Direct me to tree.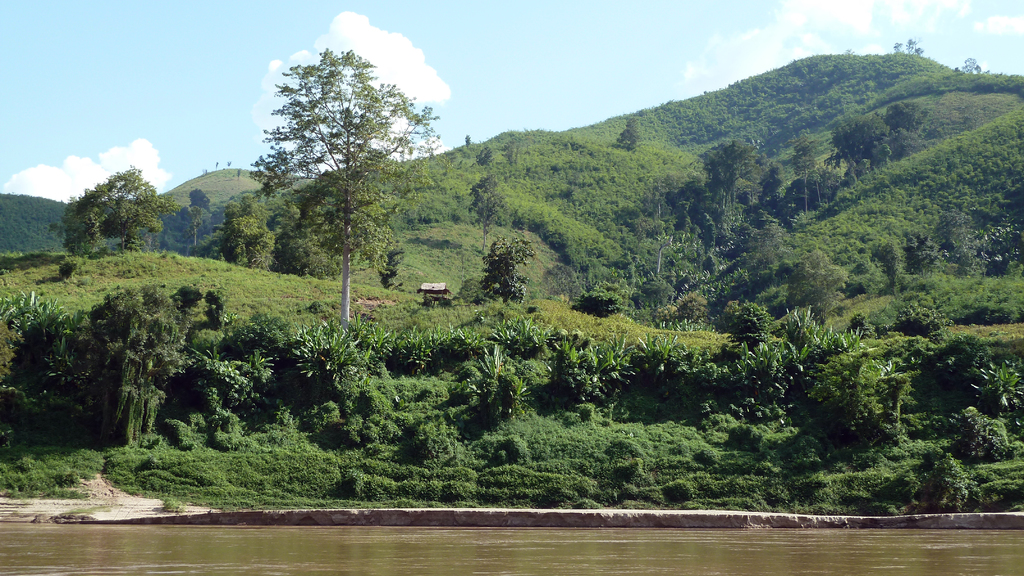
Direction: bbox(705, 134, 757, 214).
